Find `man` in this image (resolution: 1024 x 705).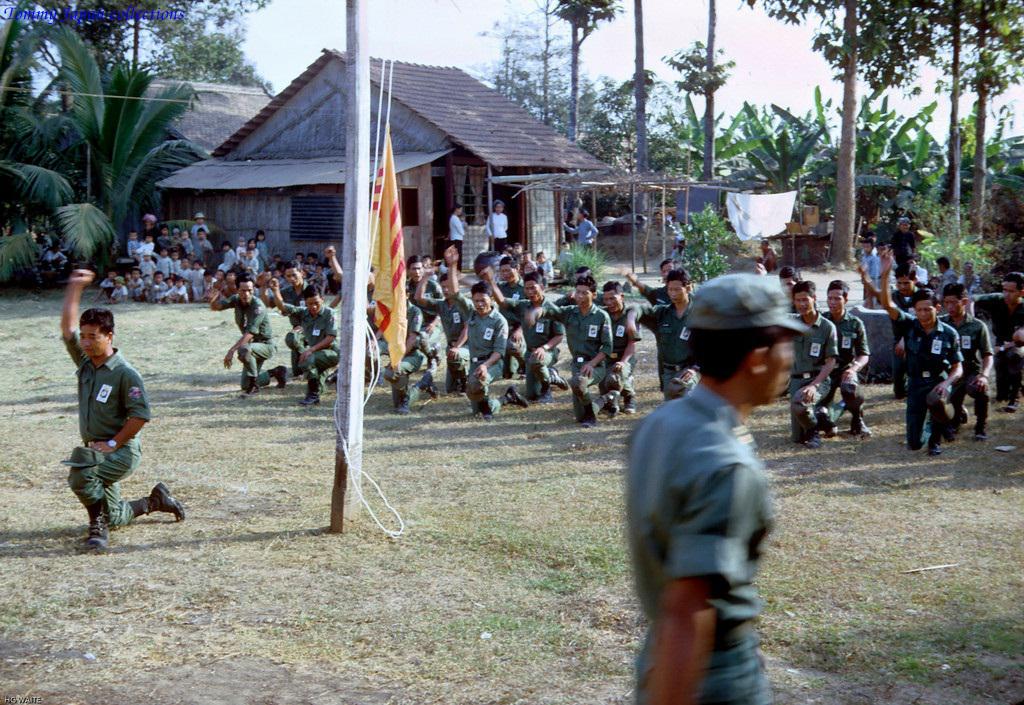
x1=267, y1=277, x2=342, y2=407.
